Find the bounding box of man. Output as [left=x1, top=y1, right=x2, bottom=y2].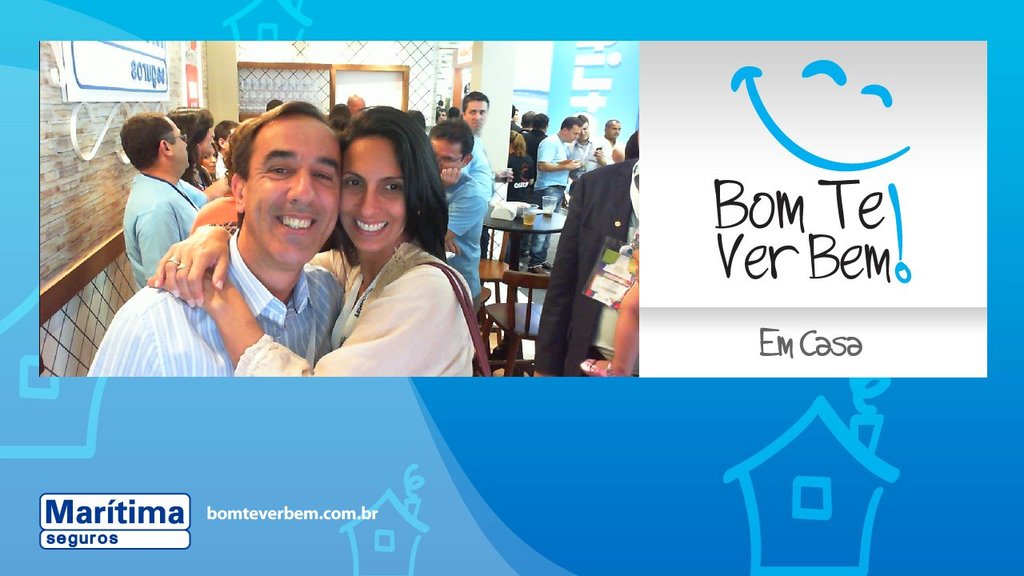
[left=523, top=114, right=578, bottom=274].
